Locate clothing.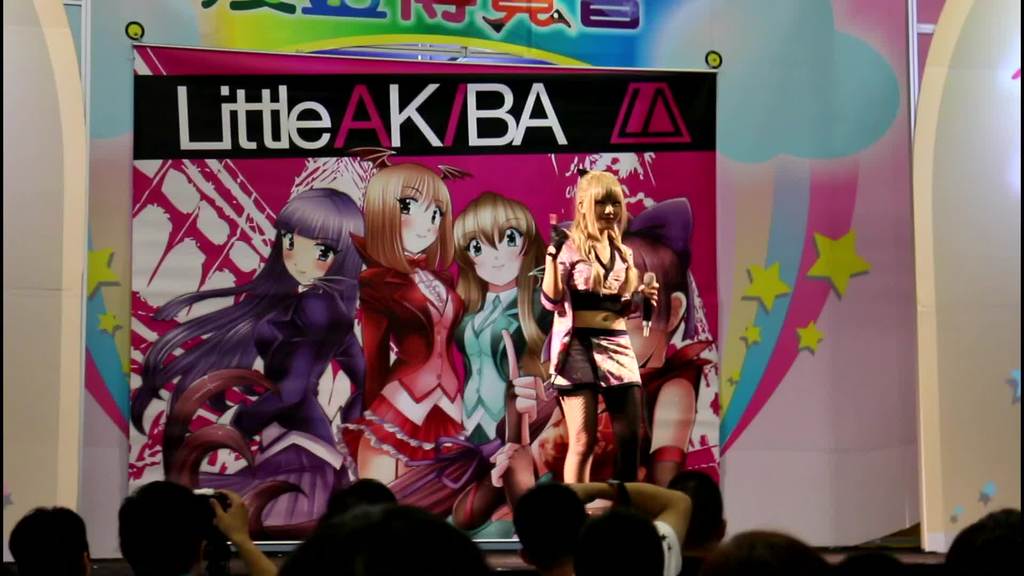
Bounding box: bbox=(450, 269, 555, 444).
